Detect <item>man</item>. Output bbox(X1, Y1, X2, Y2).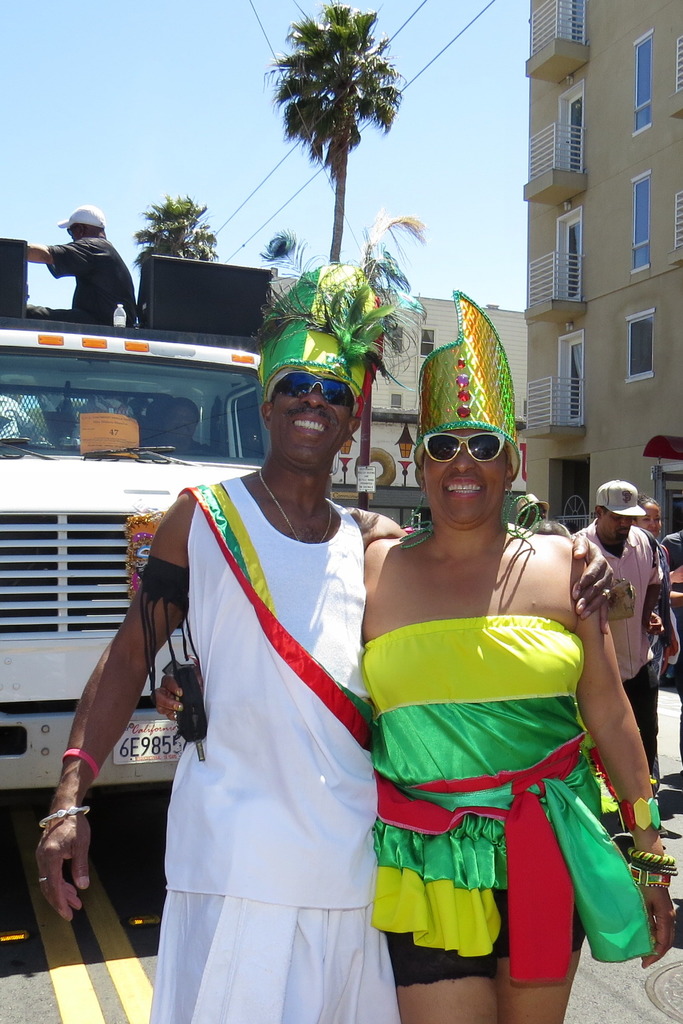
bbox(568, 478, 672, 790).
